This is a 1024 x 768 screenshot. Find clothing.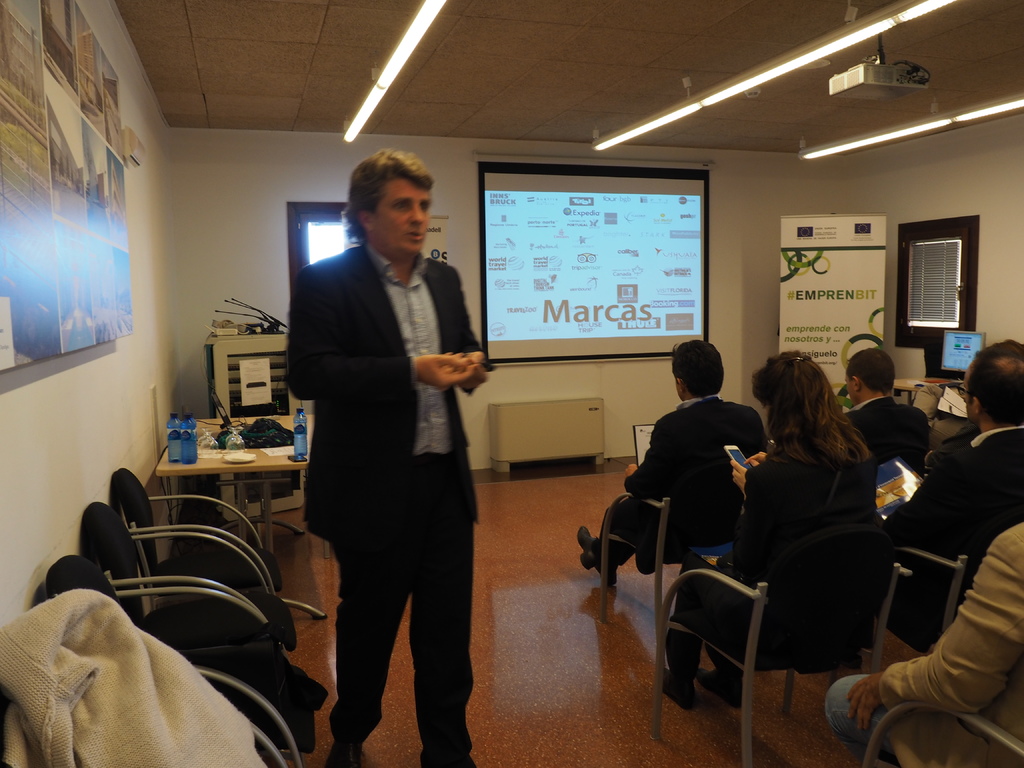
Bounding box: box(662, 436, 891, 668).
